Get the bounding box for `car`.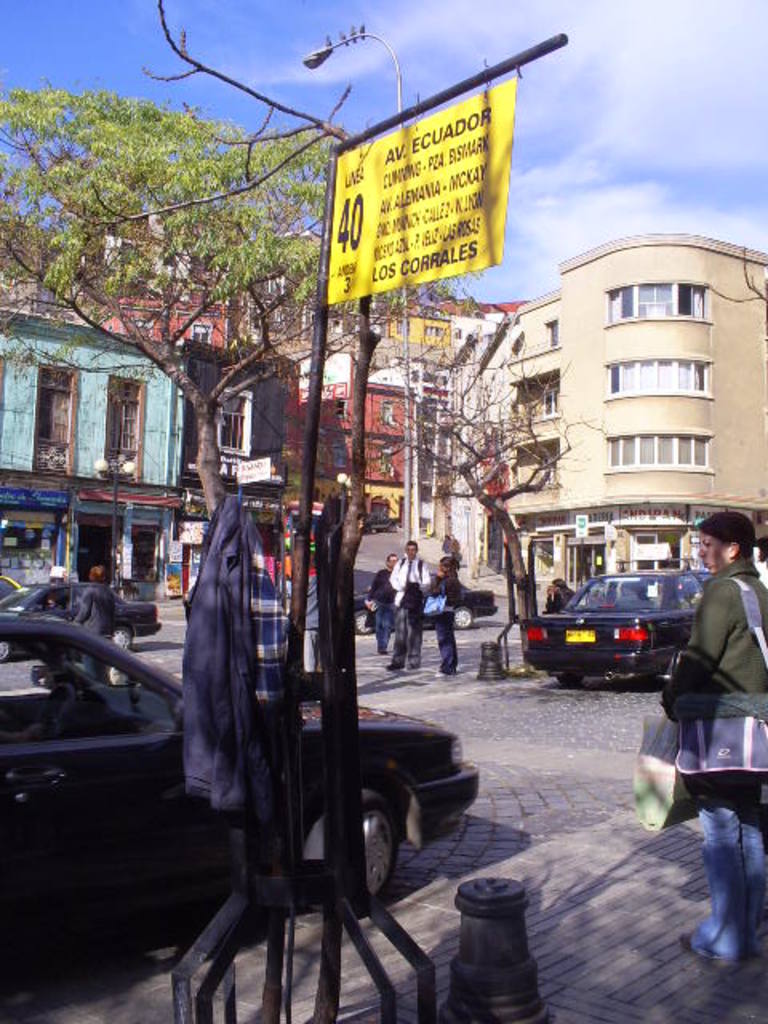
l=192, t=563, r=326, b=688.
